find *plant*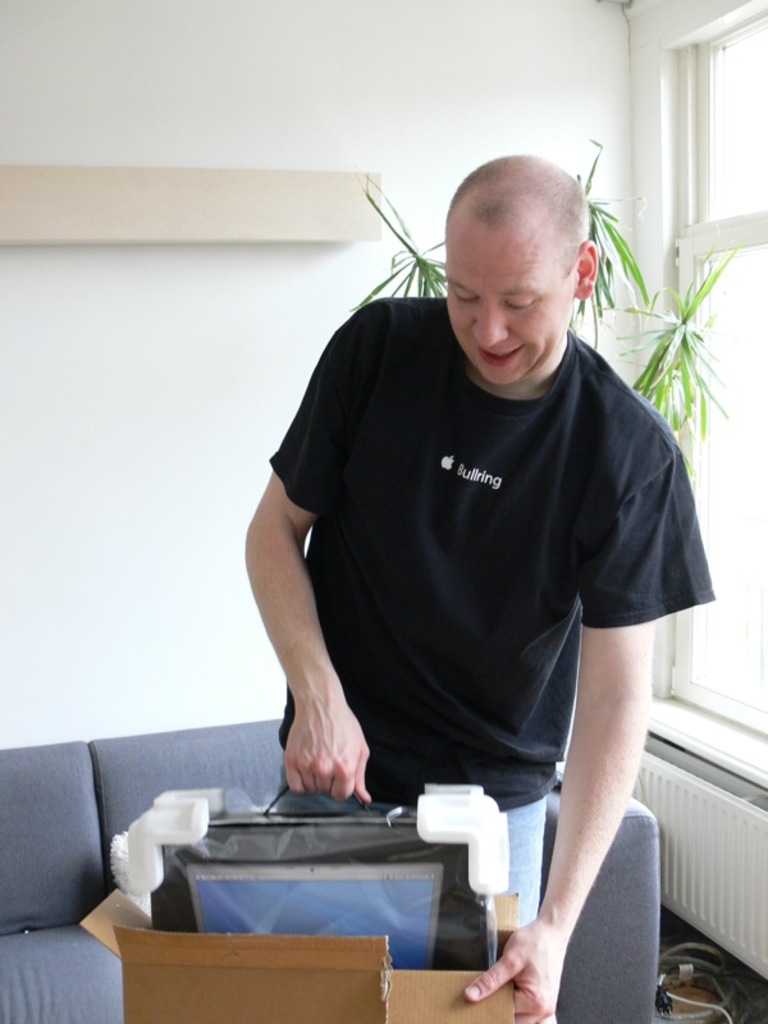
346, 129, 751, 472
